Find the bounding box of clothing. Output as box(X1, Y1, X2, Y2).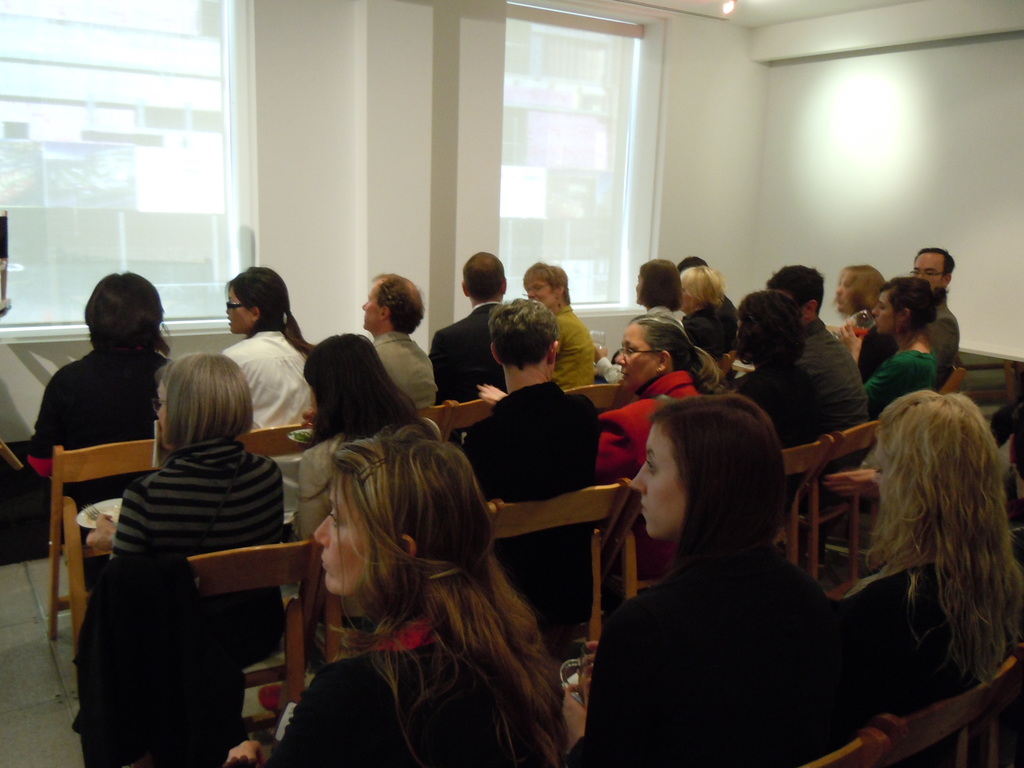
box(444, 382, 608, 513).
